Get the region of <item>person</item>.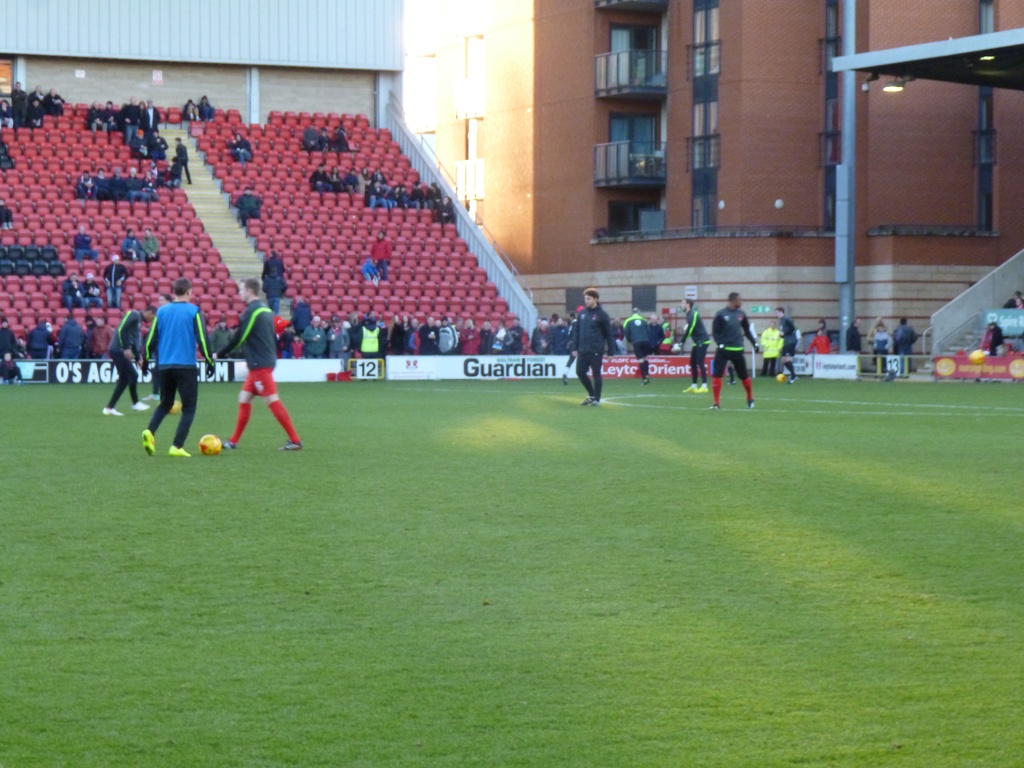
[59, 273, 88, 315].
